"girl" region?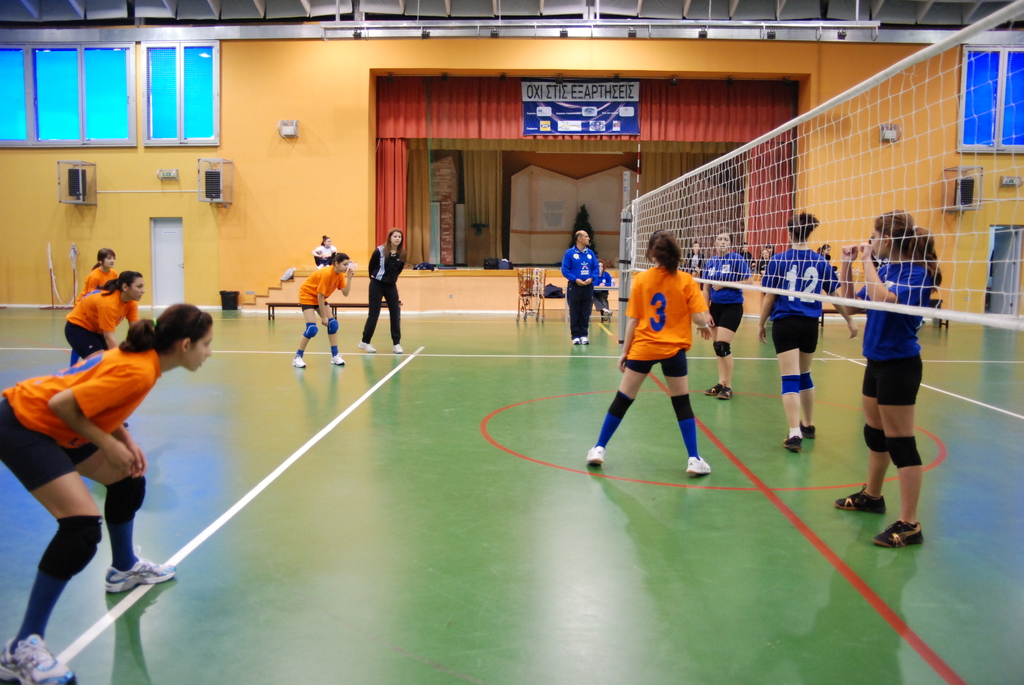
699/229/754/398
